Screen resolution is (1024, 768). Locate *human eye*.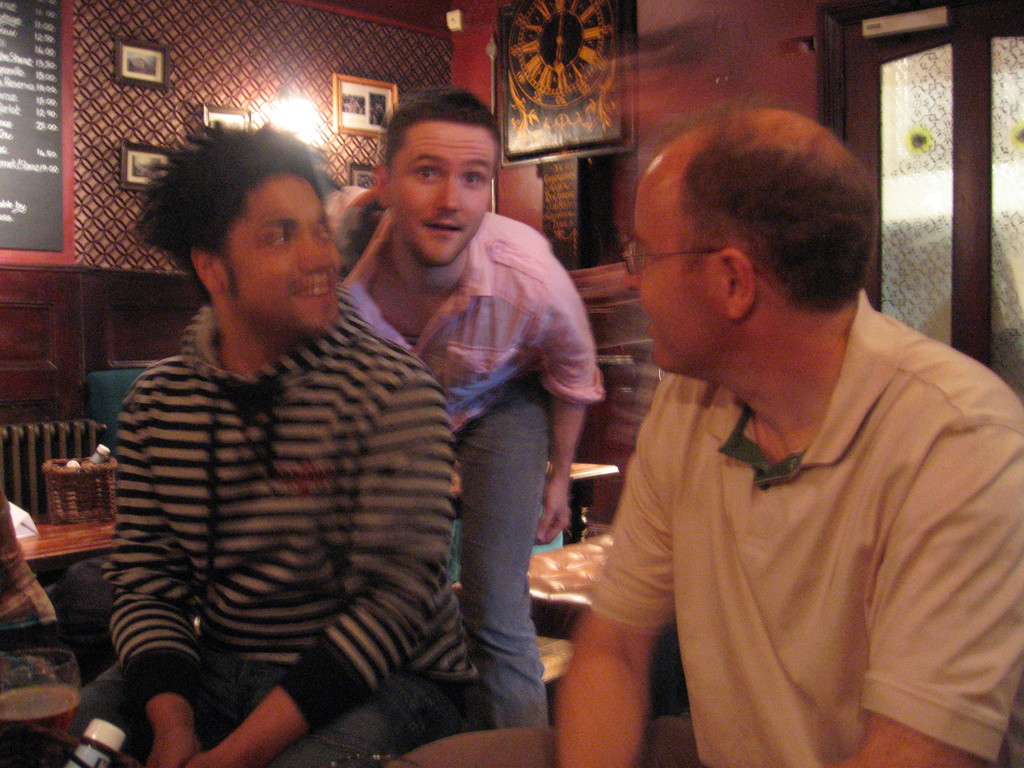
box(467, 172, 486, 191).
